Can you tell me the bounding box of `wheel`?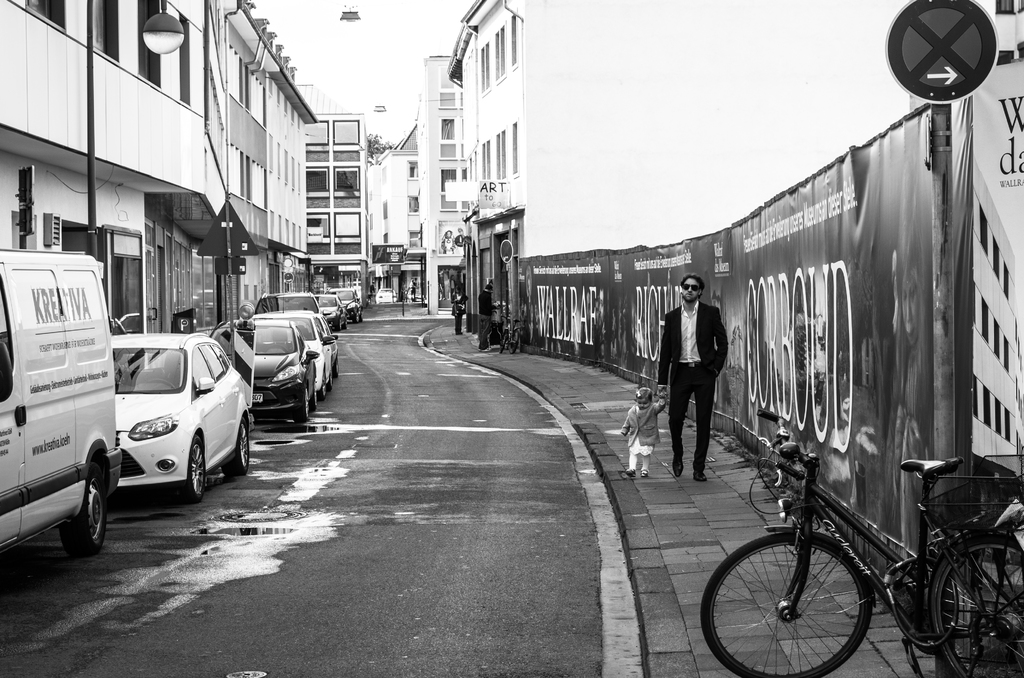
[304,396,311,428].
